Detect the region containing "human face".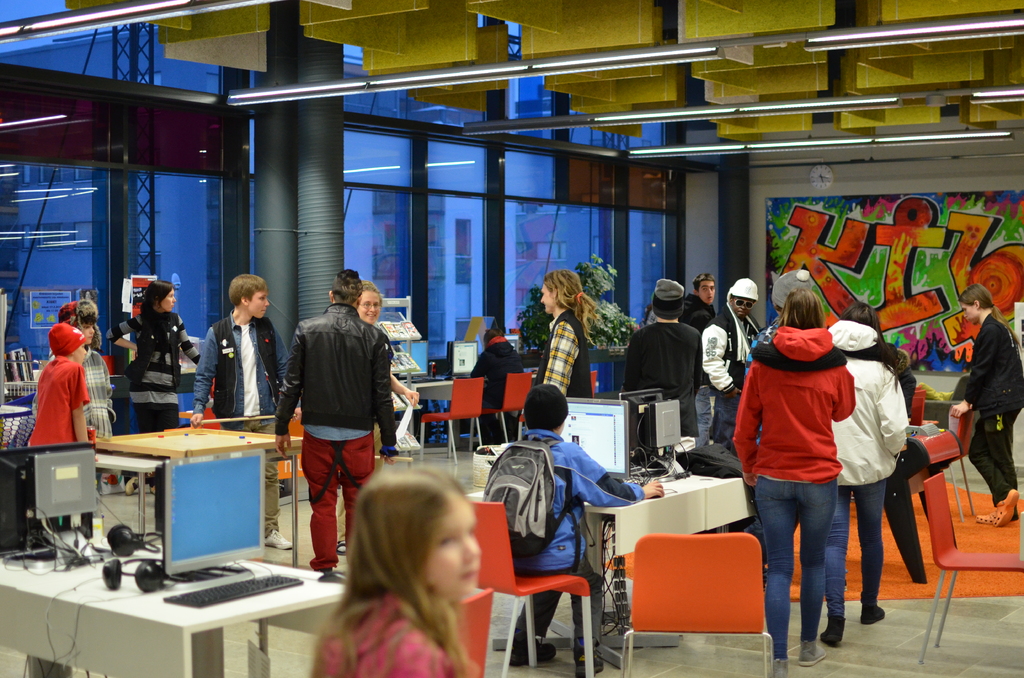
l=164, t=287, r=173, b=311.
